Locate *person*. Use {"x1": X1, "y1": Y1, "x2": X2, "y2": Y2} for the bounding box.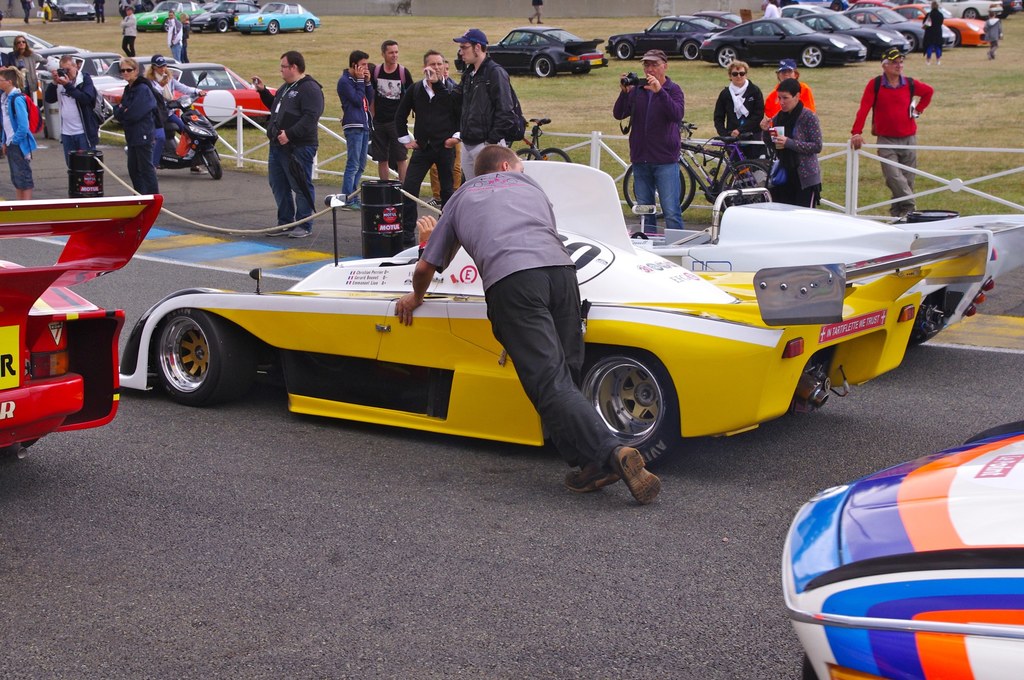
{"x1": 40, "y1": 0, "x2": 56, "y2": 19}.
